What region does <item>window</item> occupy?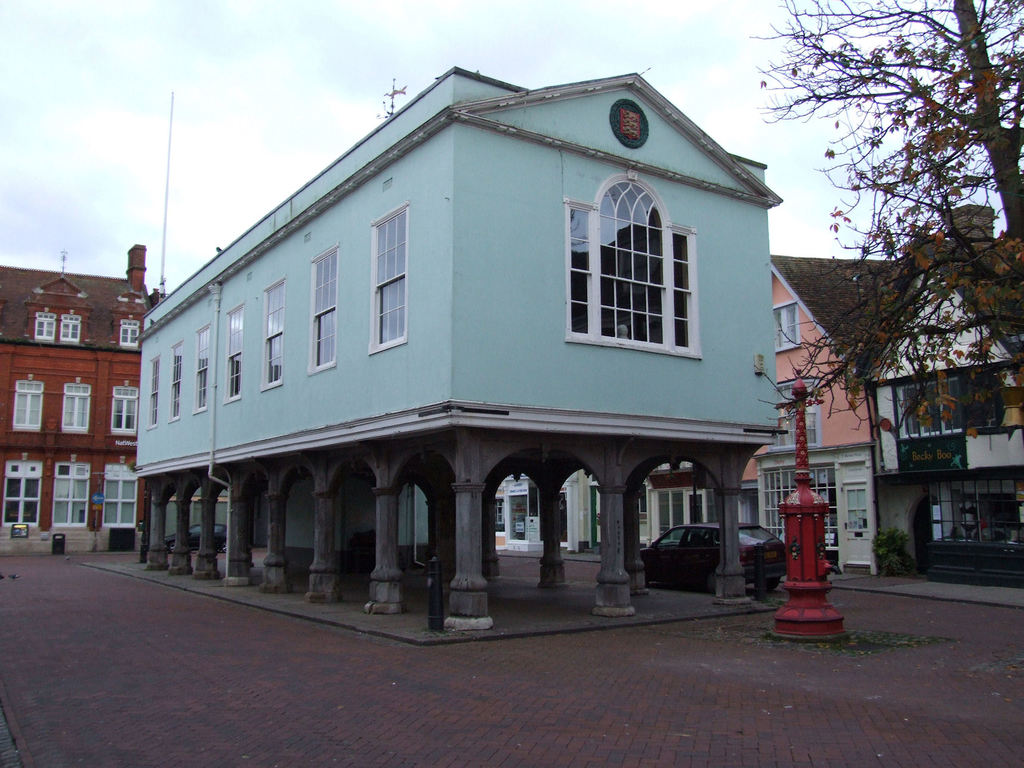
{"left": 312, "top": 252, "right": 337, "bottom": 368}.
